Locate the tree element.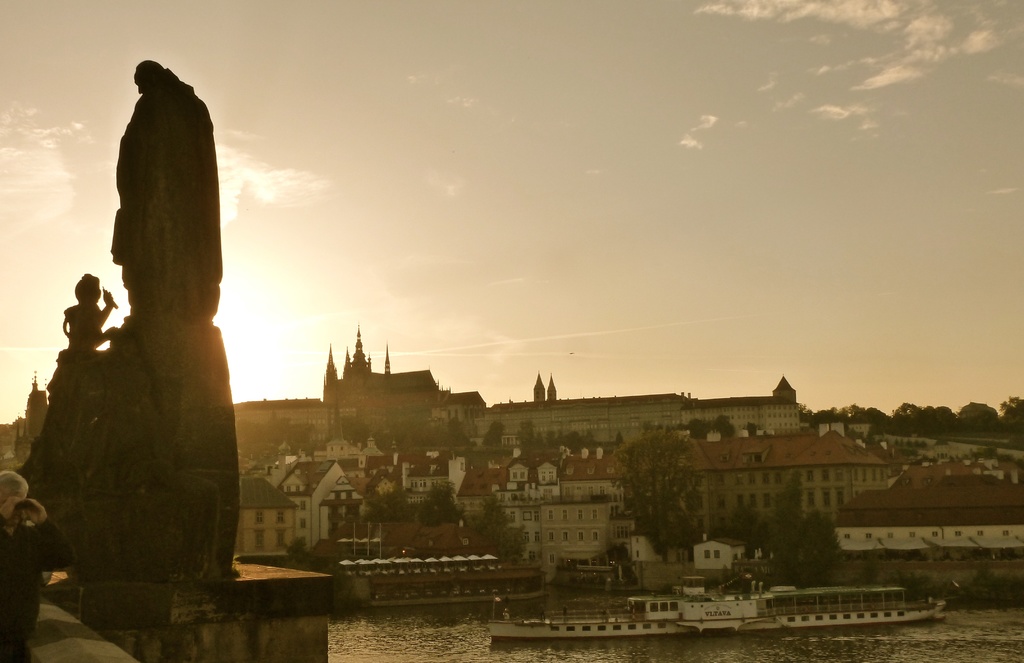
Element bbox: x1=521, y1=423, x2=539, y2=452.
